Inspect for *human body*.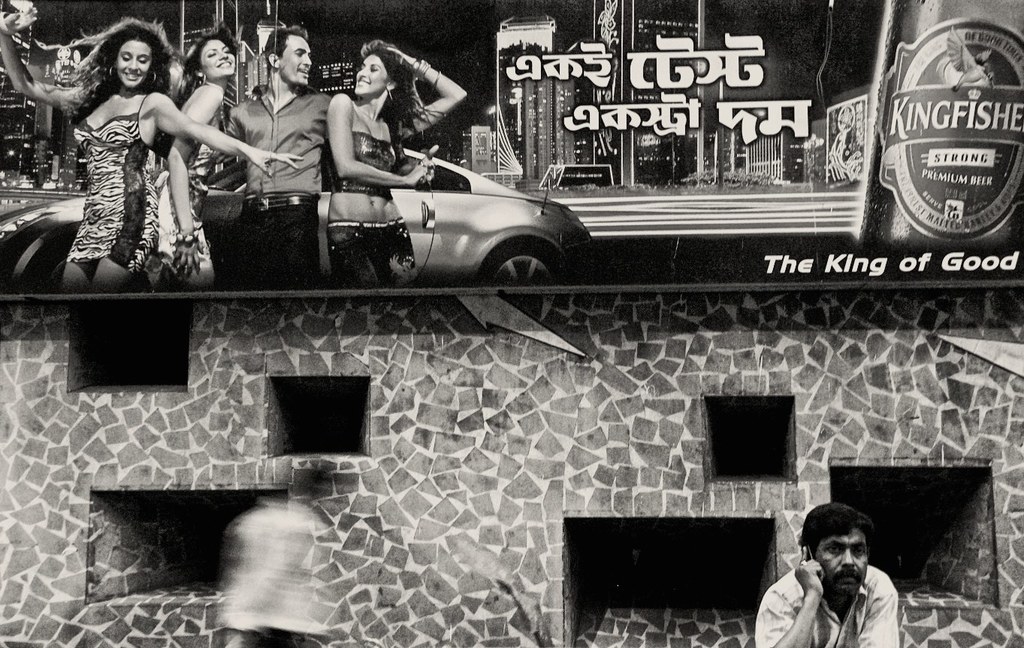
Inspection: rect(325, 50, 470, 282).
